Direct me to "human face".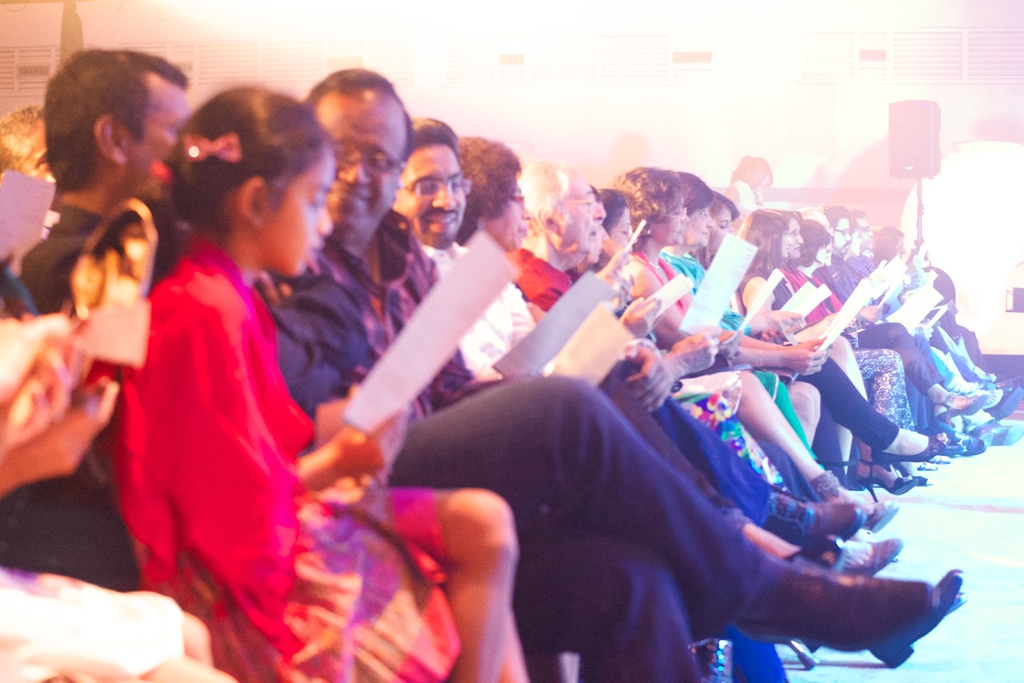
Direction: crop(388, 147, 465, 242).
